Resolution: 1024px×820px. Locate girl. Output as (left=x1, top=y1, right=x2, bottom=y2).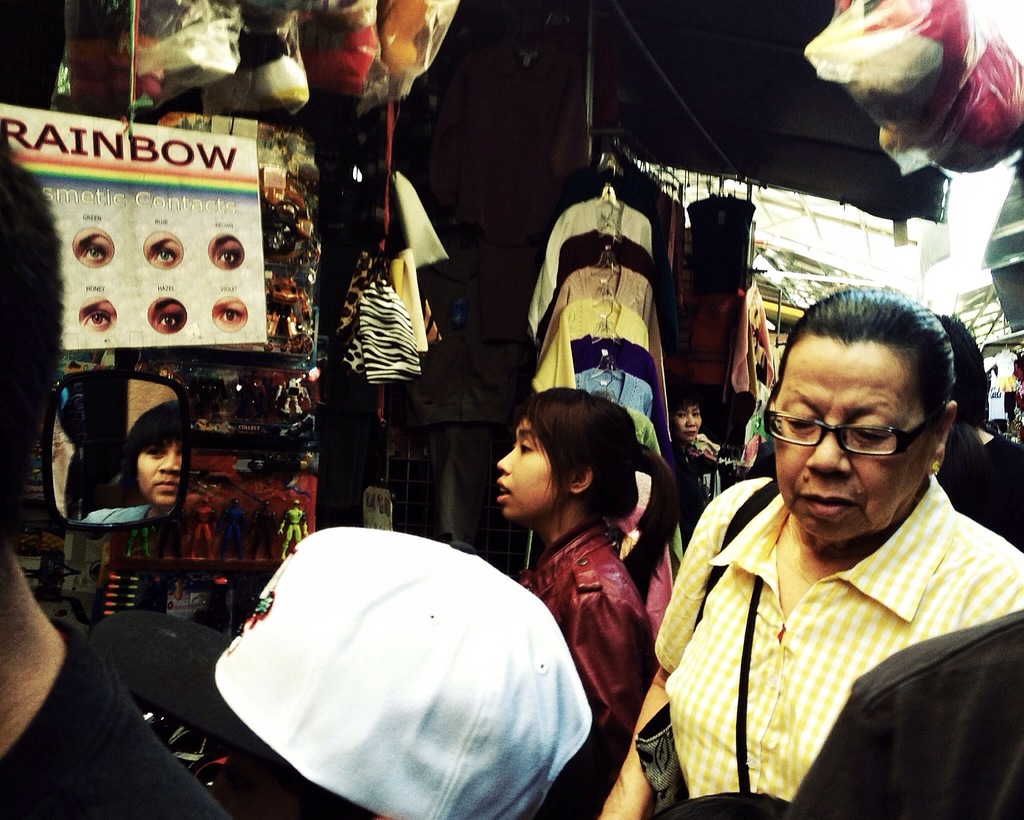
(left=497, top=389, right=671, bottom=819).
